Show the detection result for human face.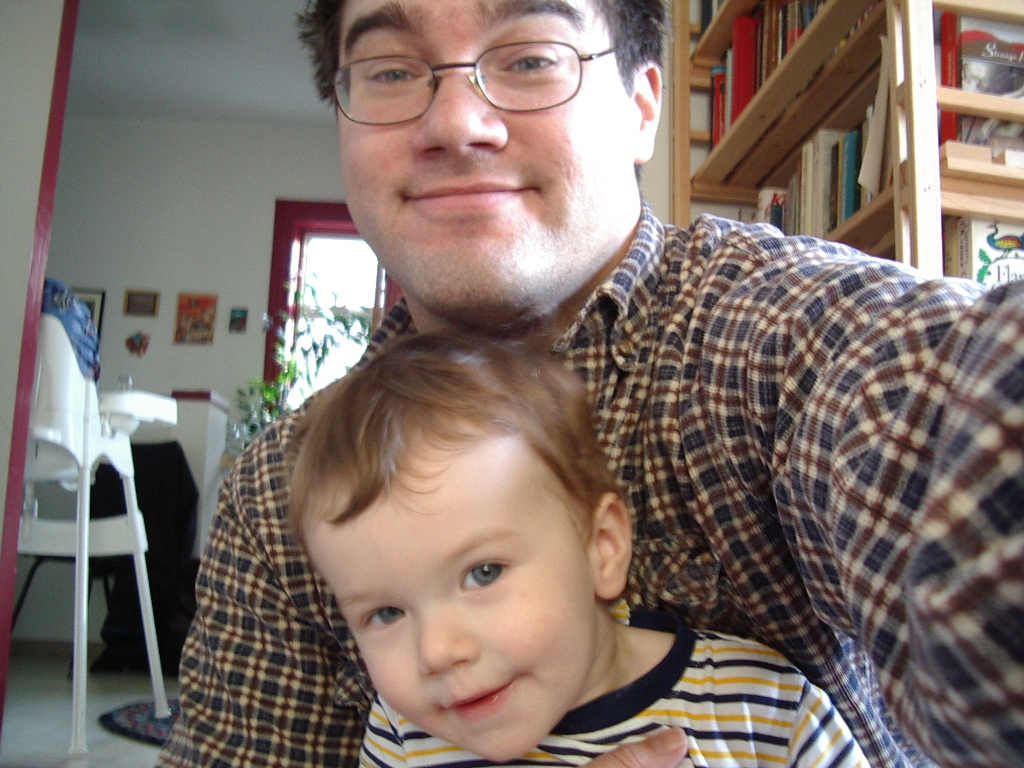
{"left": 303, "top": 479, "right": 592, "bottom": 761}.
